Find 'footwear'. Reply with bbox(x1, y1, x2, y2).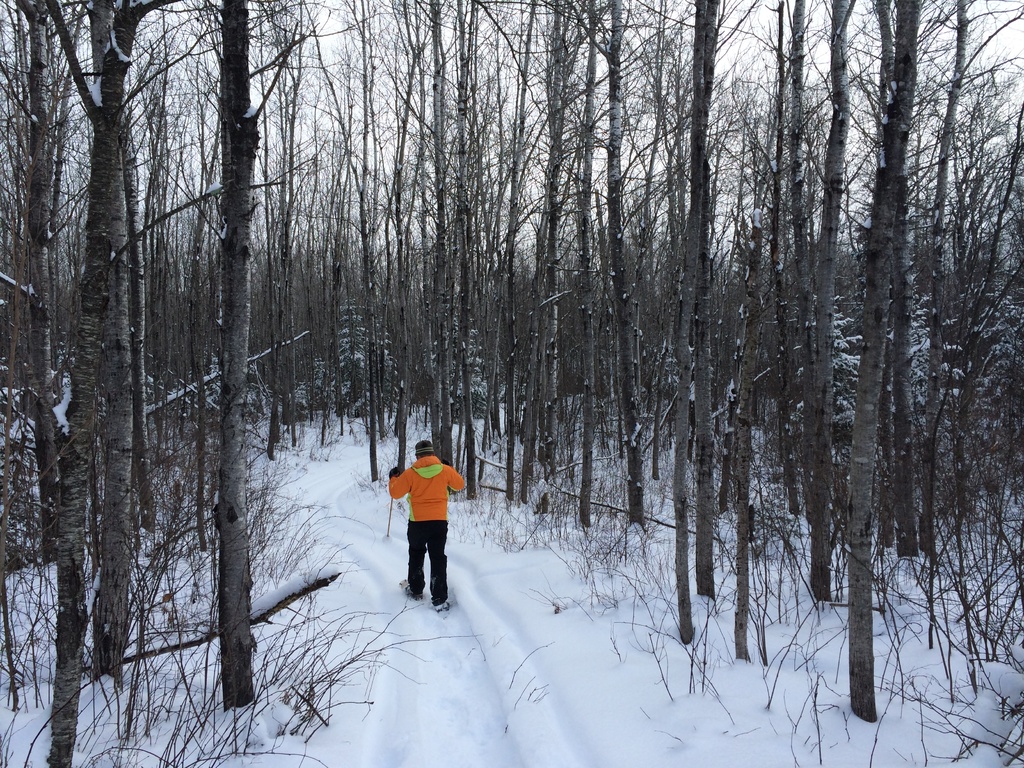
bbox(398, 577, 428, 604).
